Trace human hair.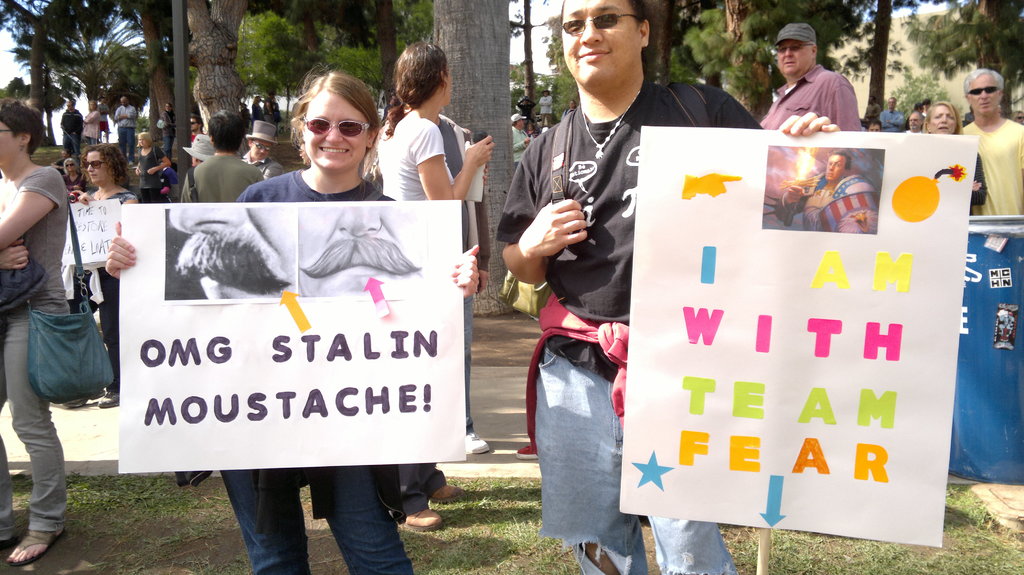
Traced to (284, 66, 374, 154).
